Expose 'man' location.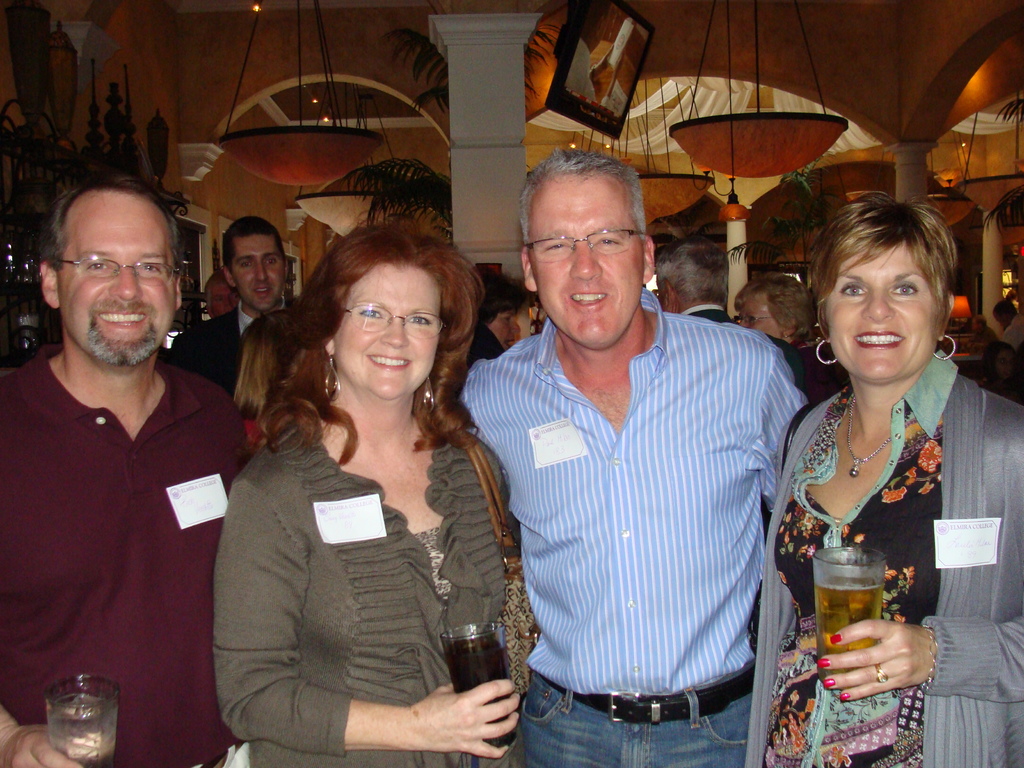
Exposed at {"left": 461, "top": 139, "right": 810, "bottom": 767}.
